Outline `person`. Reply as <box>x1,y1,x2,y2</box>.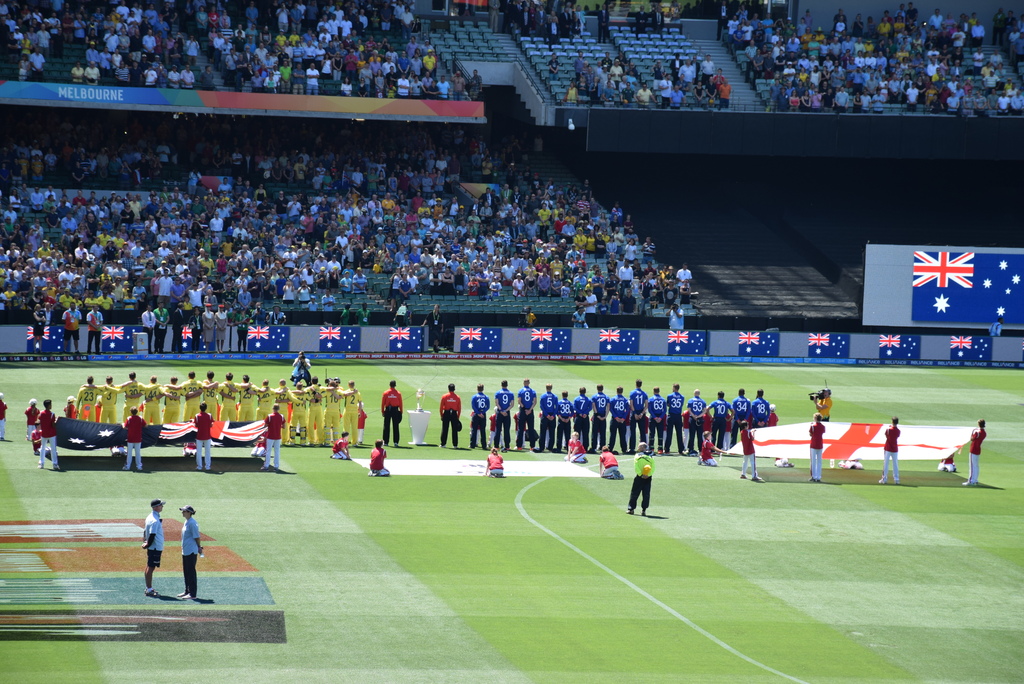
<box>811,385,836,421</box>.
